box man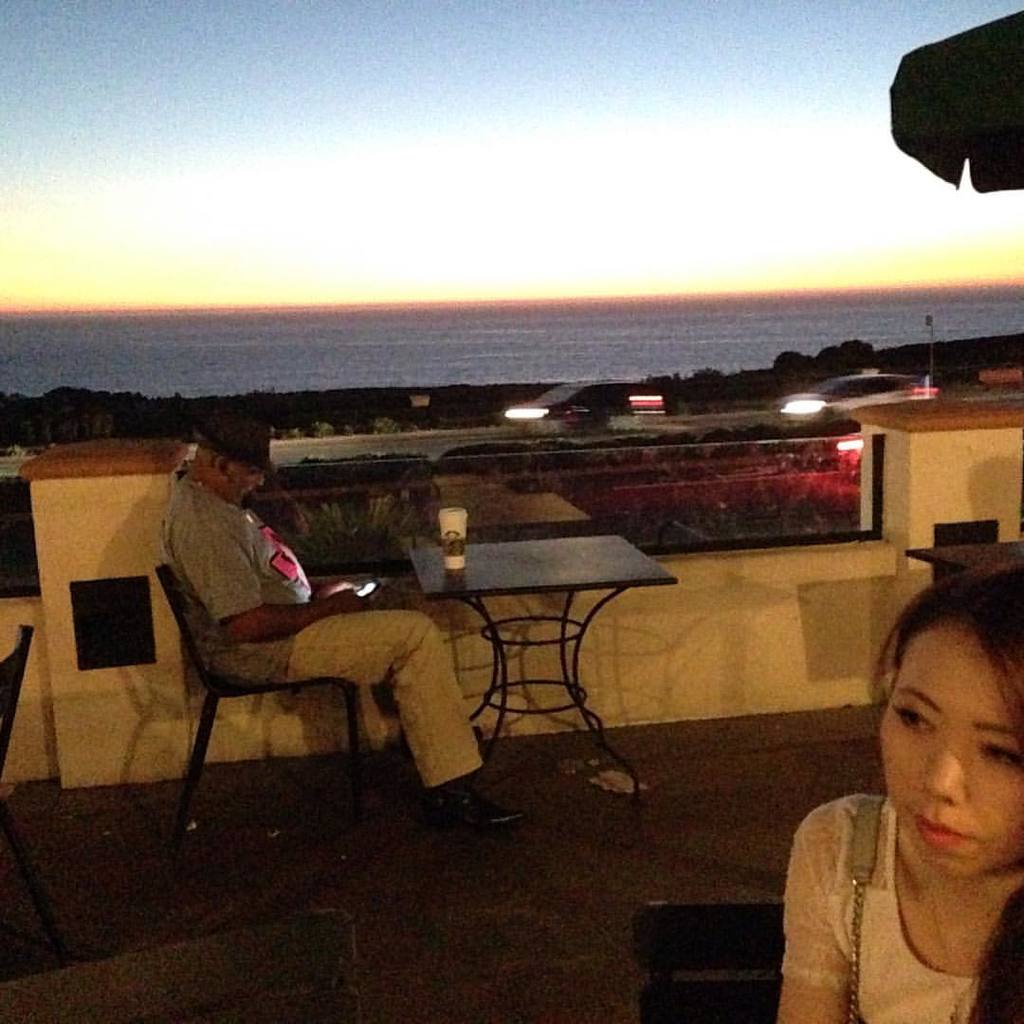
bbox(159, 411, 536, 850)
